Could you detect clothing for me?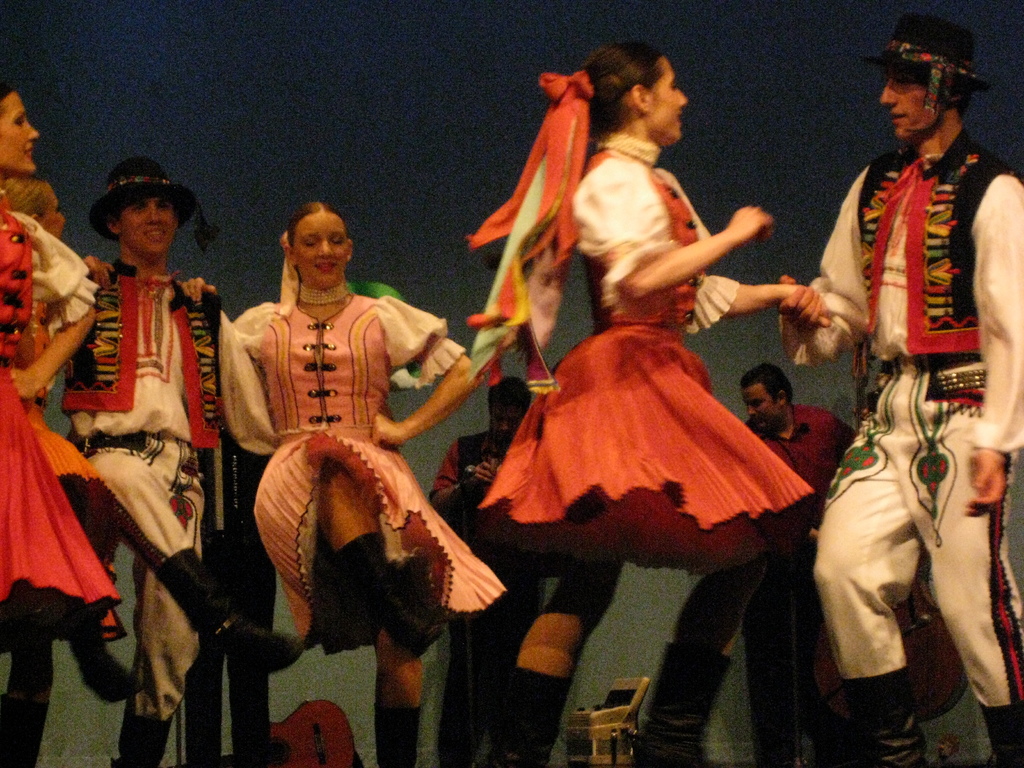
Detection result: [227,290,513,659].
